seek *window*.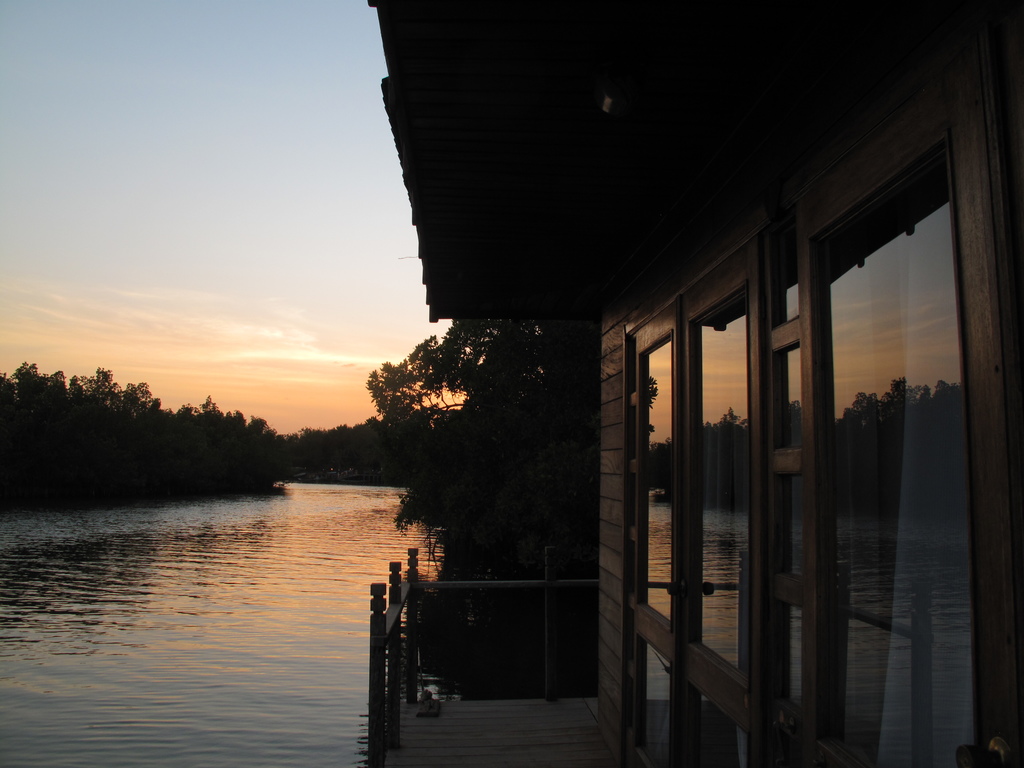
(608,271,756,767).
